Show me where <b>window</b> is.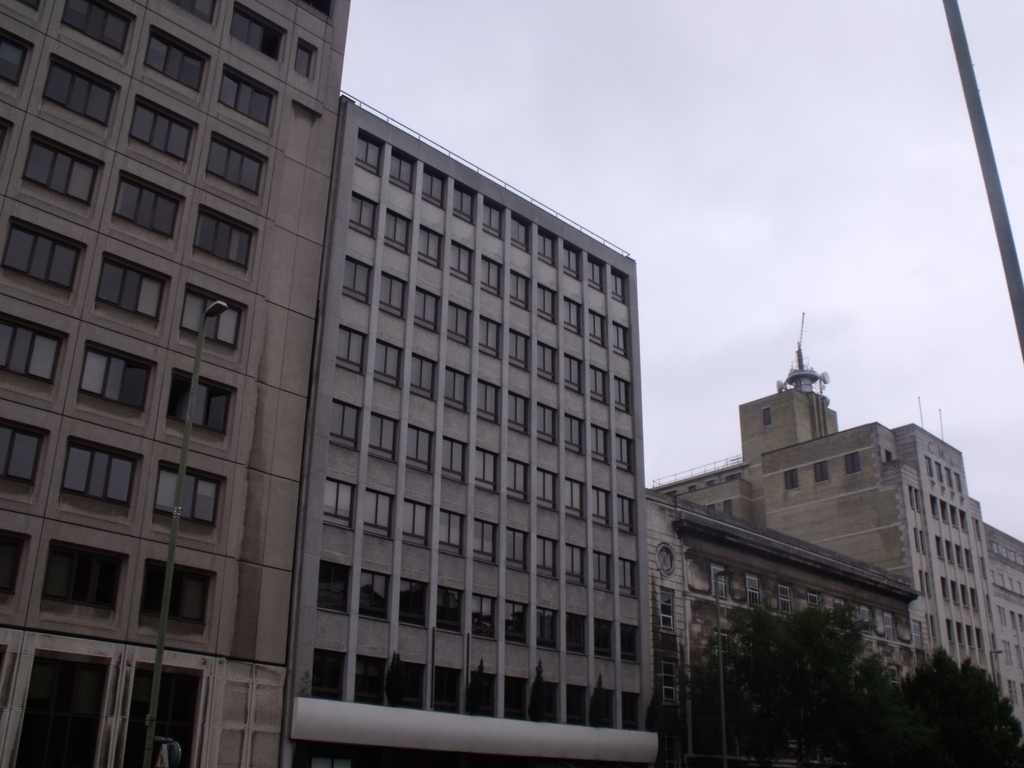
<b>window</b> is at 591,551,610,592.
